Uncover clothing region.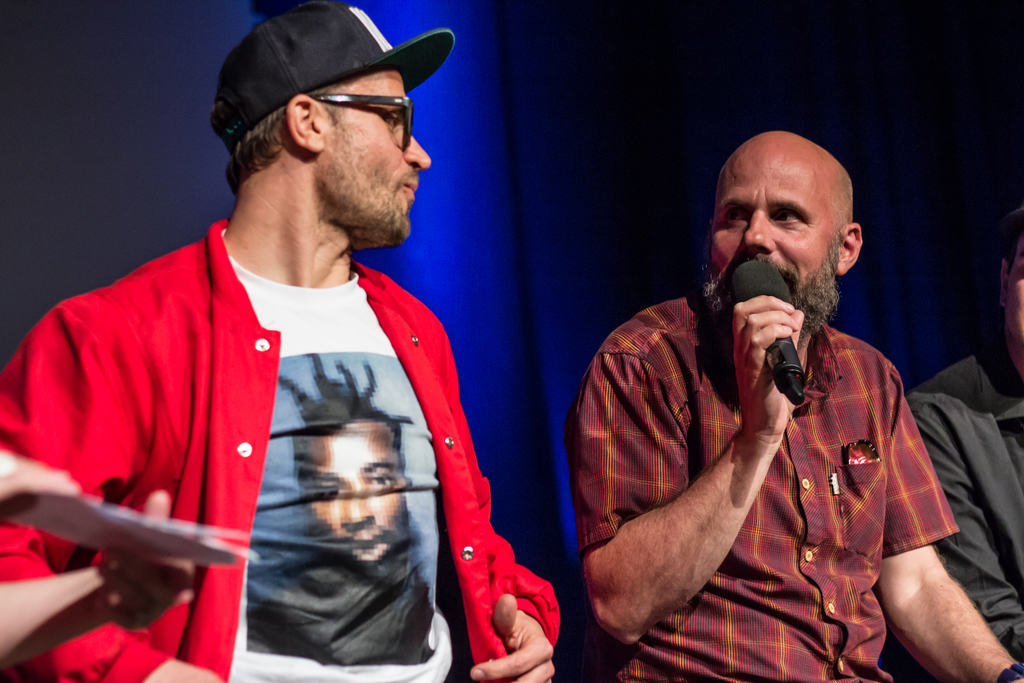
Uncovered: x1=568, y1=290, x2=954, y2=668.
